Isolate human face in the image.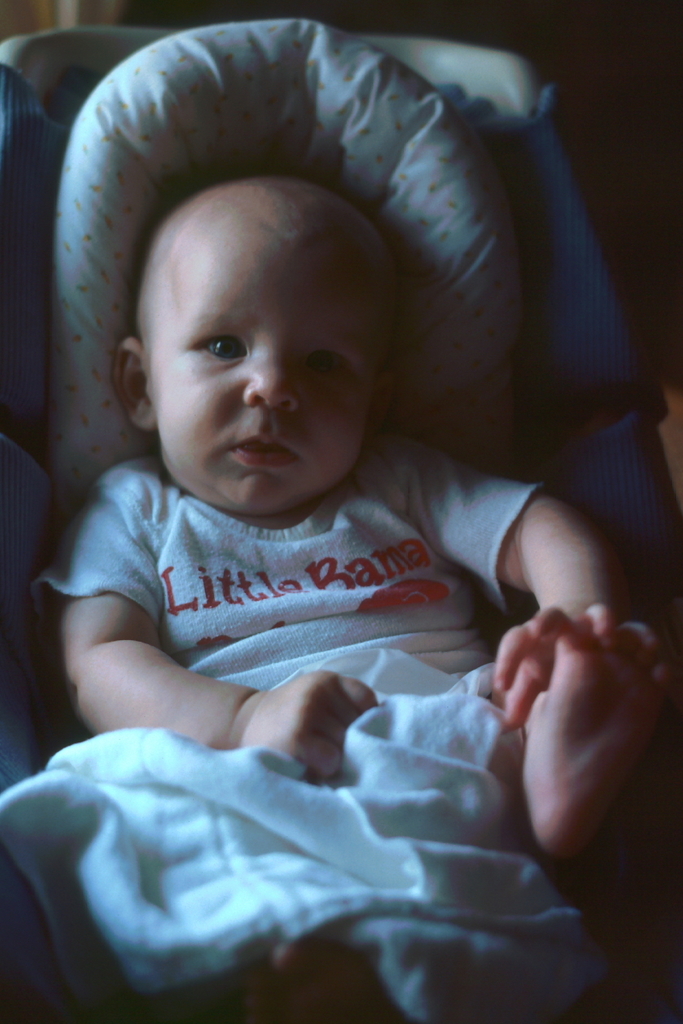
Isolated region: box(145, 230, 383, 516).
